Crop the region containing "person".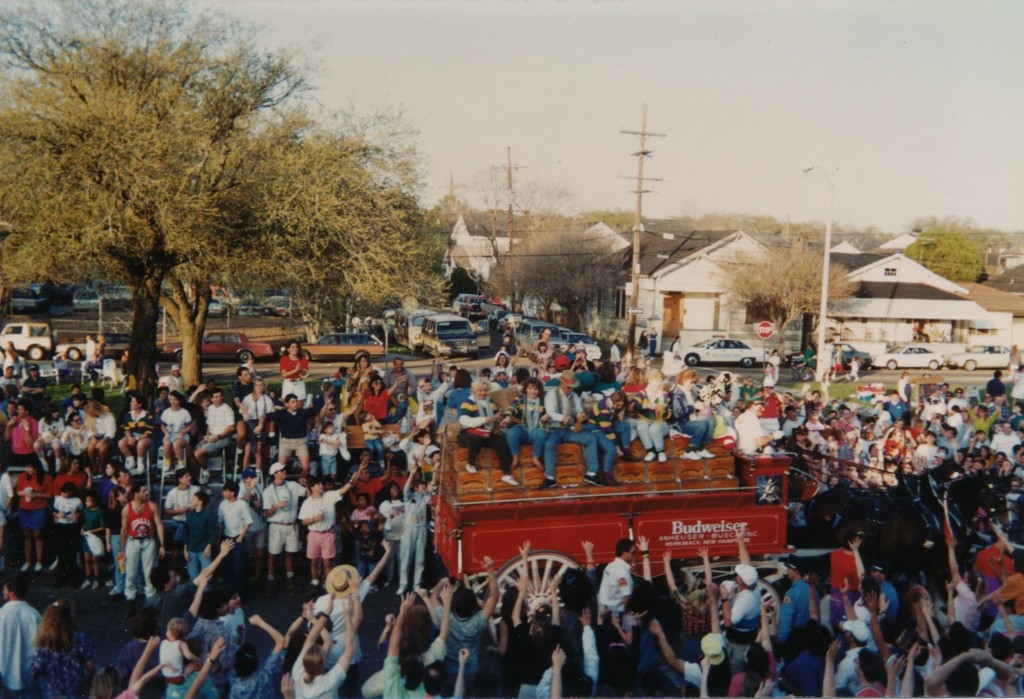
Crop region: bbox=(626, 368, 660, 465).
